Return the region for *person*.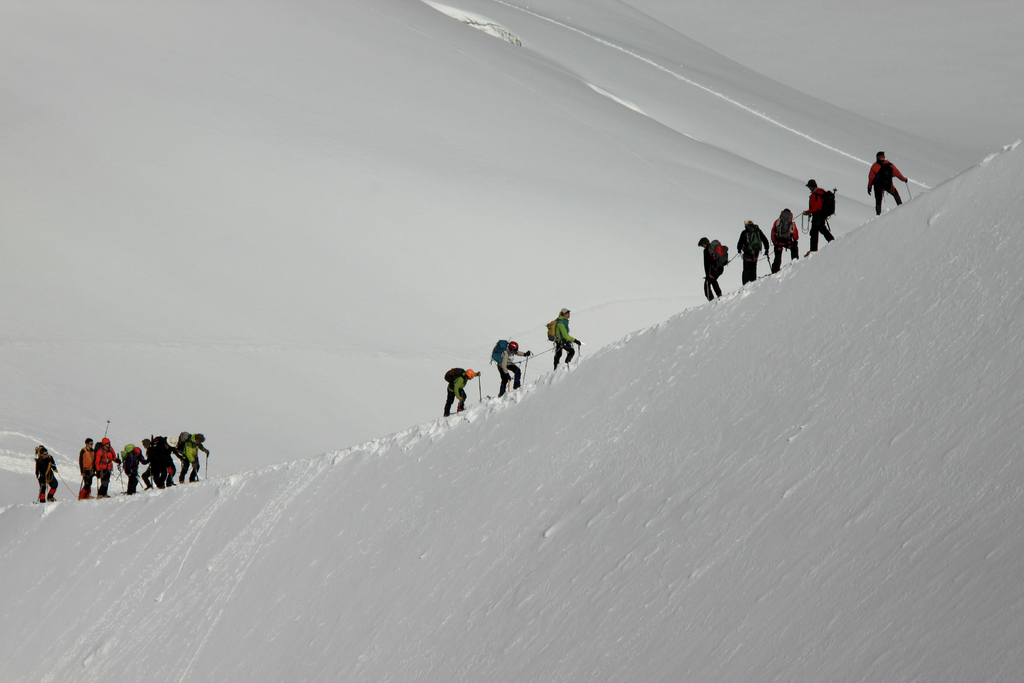
[495, 336, 530, 397].
